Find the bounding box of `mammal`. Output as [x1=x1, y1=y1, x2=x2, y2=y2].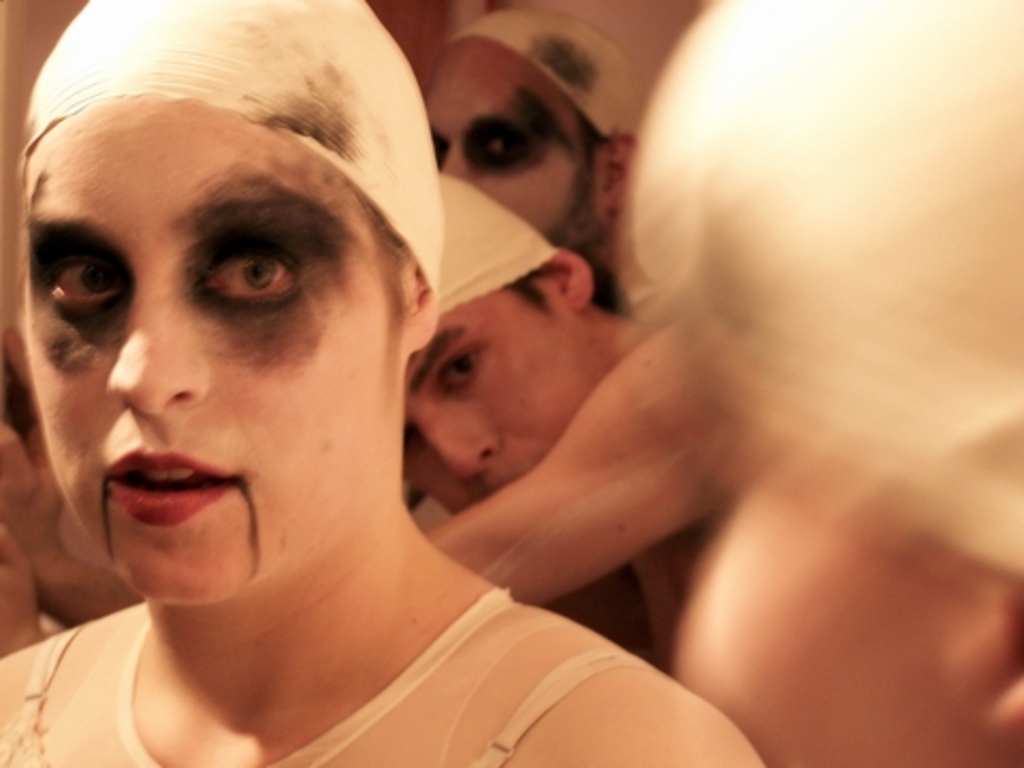
[x1=425, y1=0, x2=655, y2=311].
